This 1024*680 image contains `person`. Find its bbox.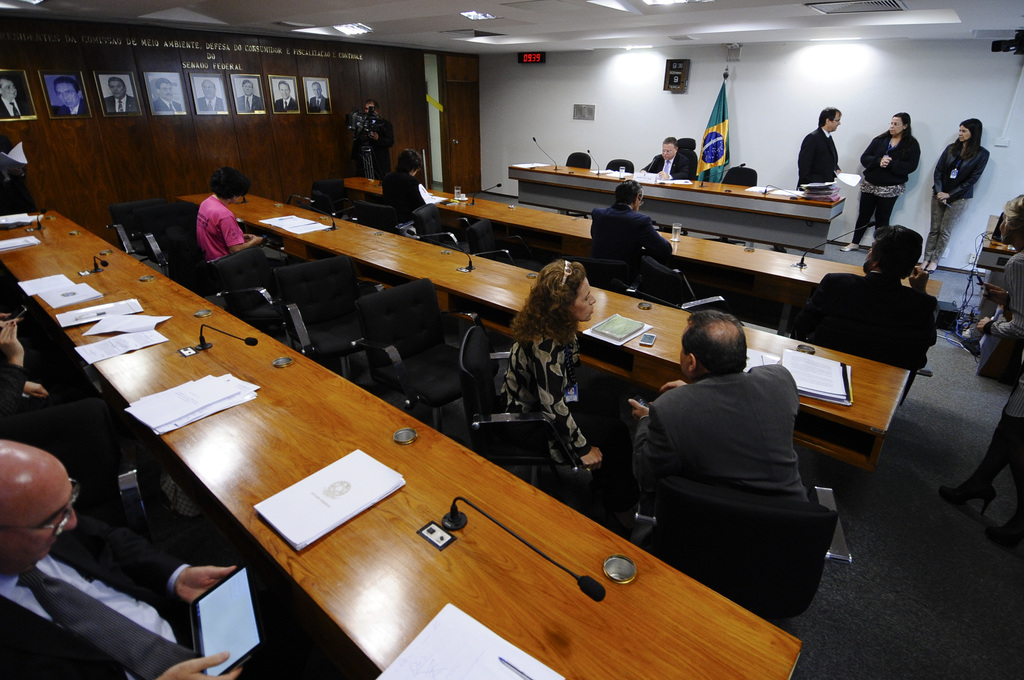
x1=195 y1=170 x2=290 y2=266.
